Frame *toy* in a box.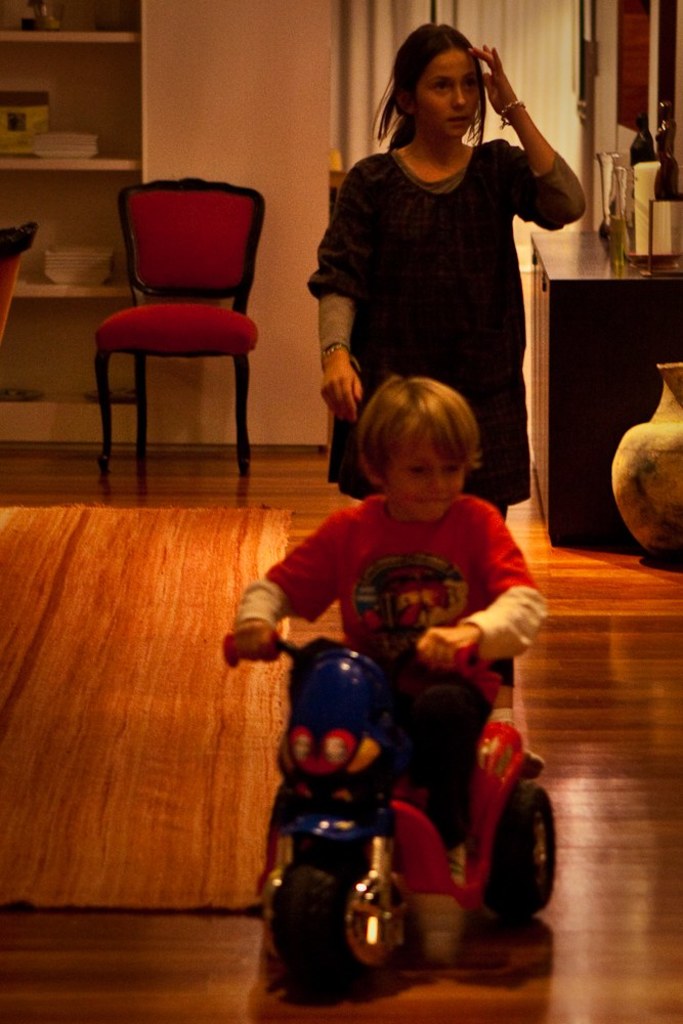
region(236, 580, 477, 993).
